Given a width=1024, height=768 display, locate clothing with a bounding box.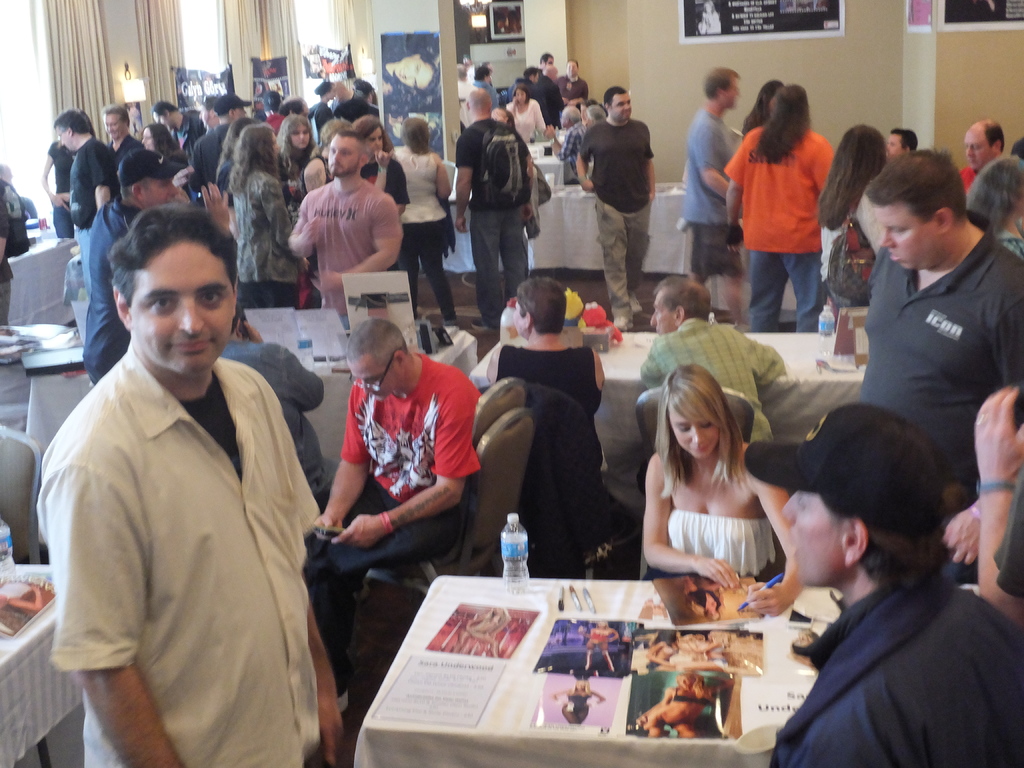
Located: 990,471,1023,596.
